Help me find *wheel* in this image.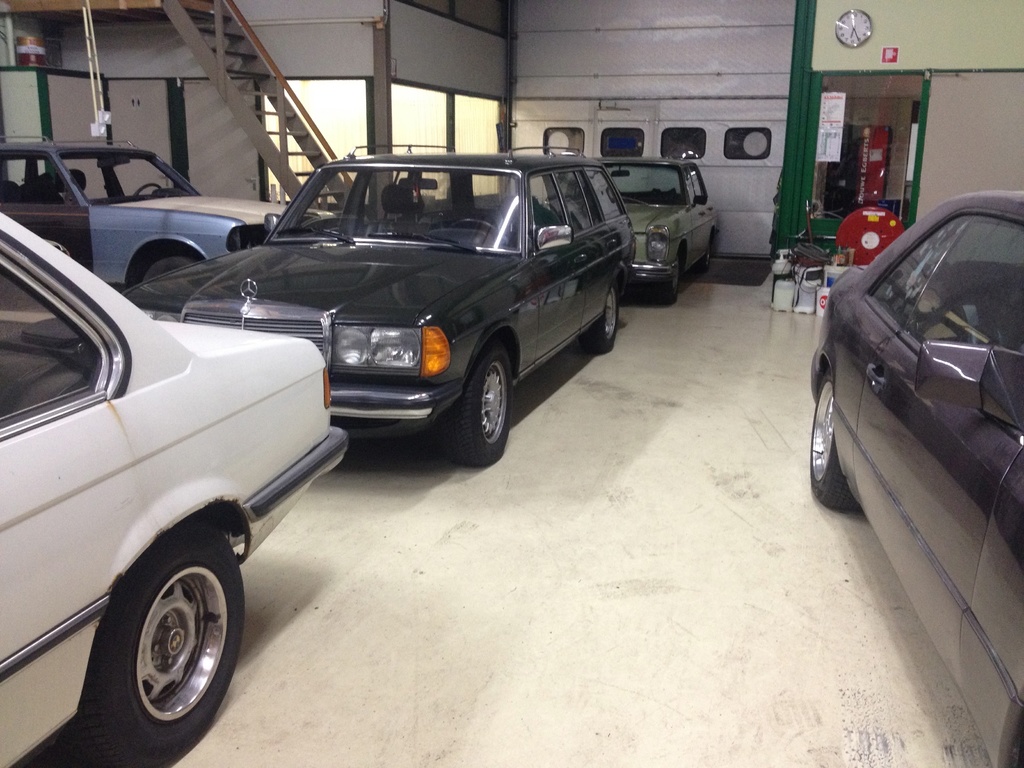
Found it: bbox=[134, 184, 163, 196].
